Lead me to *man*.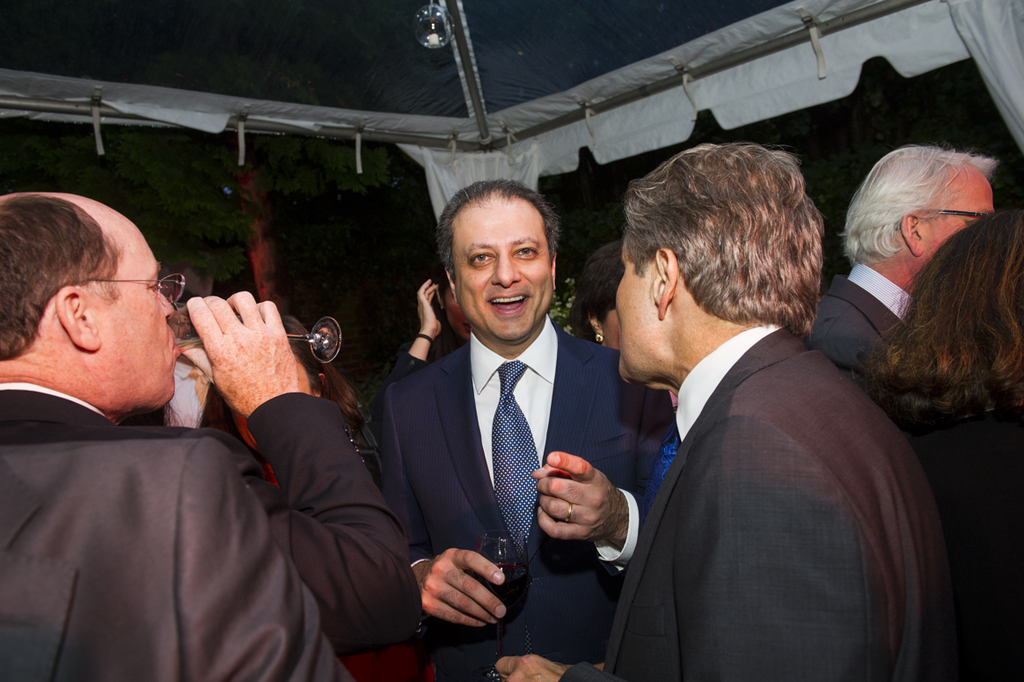
Lead to 802/154/991/438.
